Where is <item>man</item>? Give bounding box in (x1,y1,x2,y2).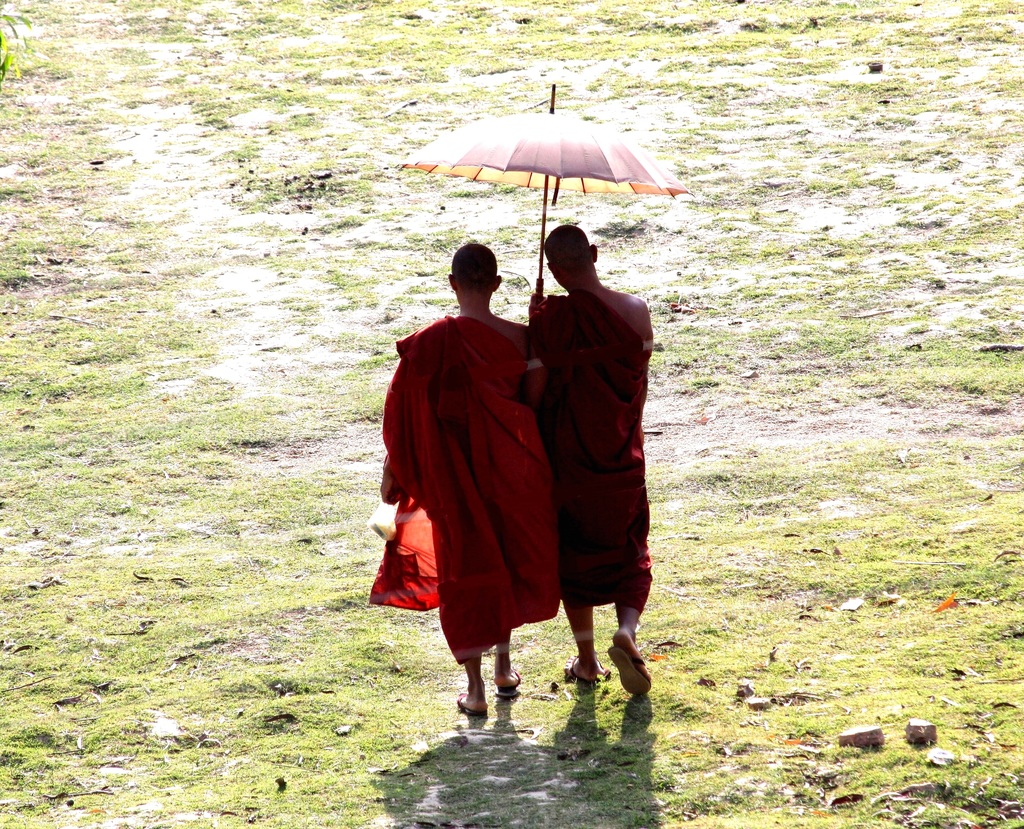
(378,245,566,720).
